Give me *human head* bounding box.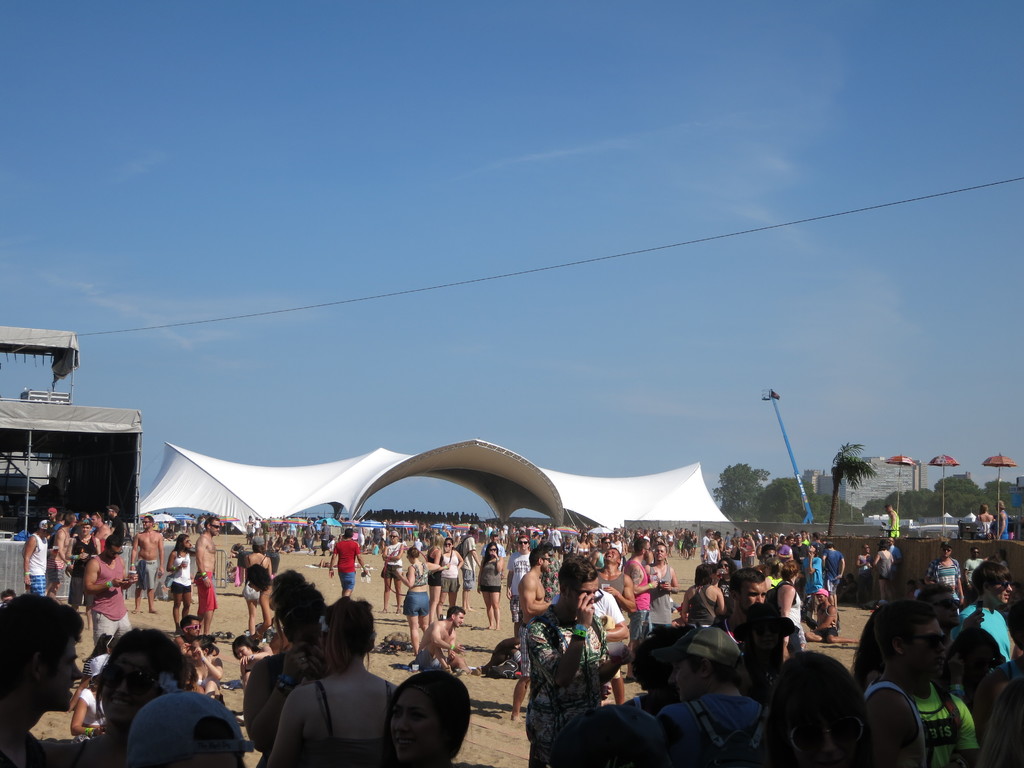
bbox=[388, 669, 469, 765].
